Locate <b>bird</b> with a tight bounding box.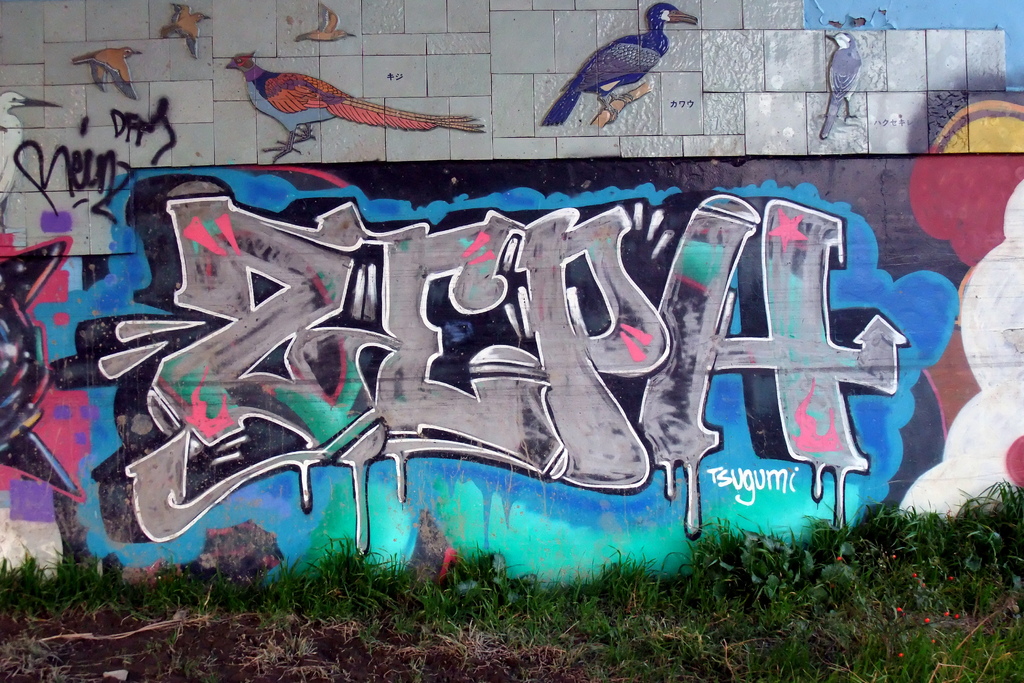
163, 0, 232, 62.
